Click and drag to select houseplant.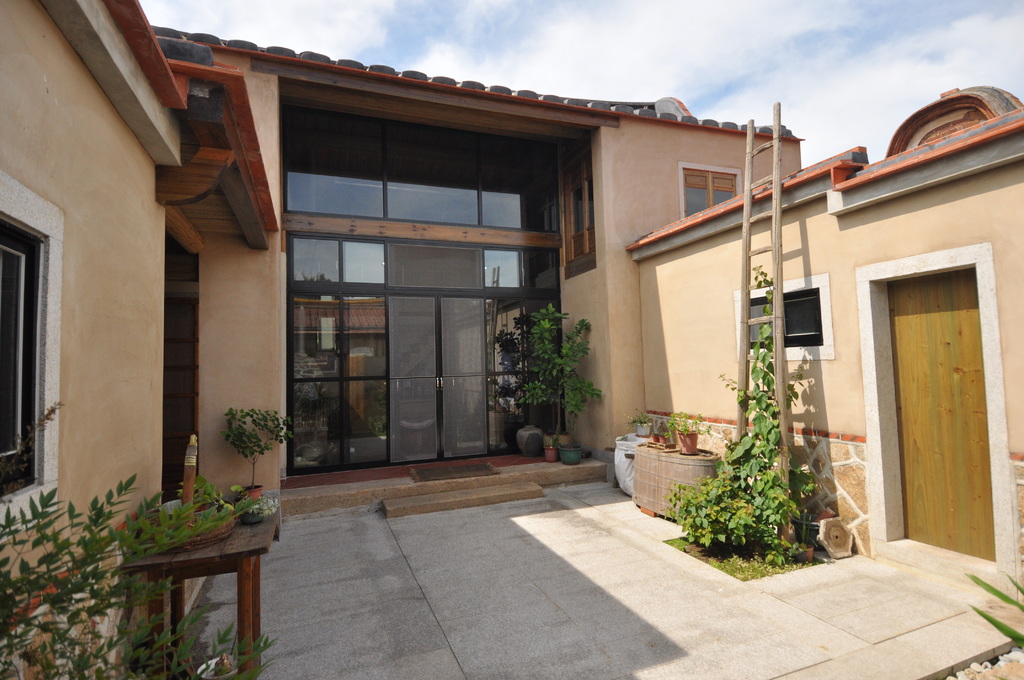
Selection: left=649, top=412, right=670, bottom=444.
